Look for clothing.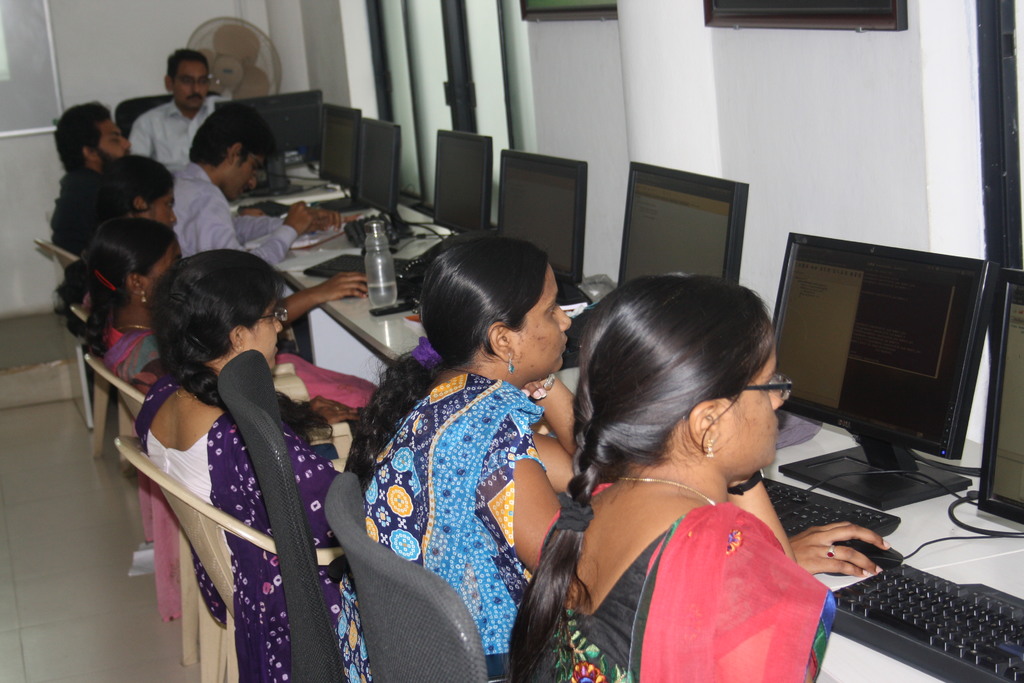
Found: rect(94, 304, 379, 415).
